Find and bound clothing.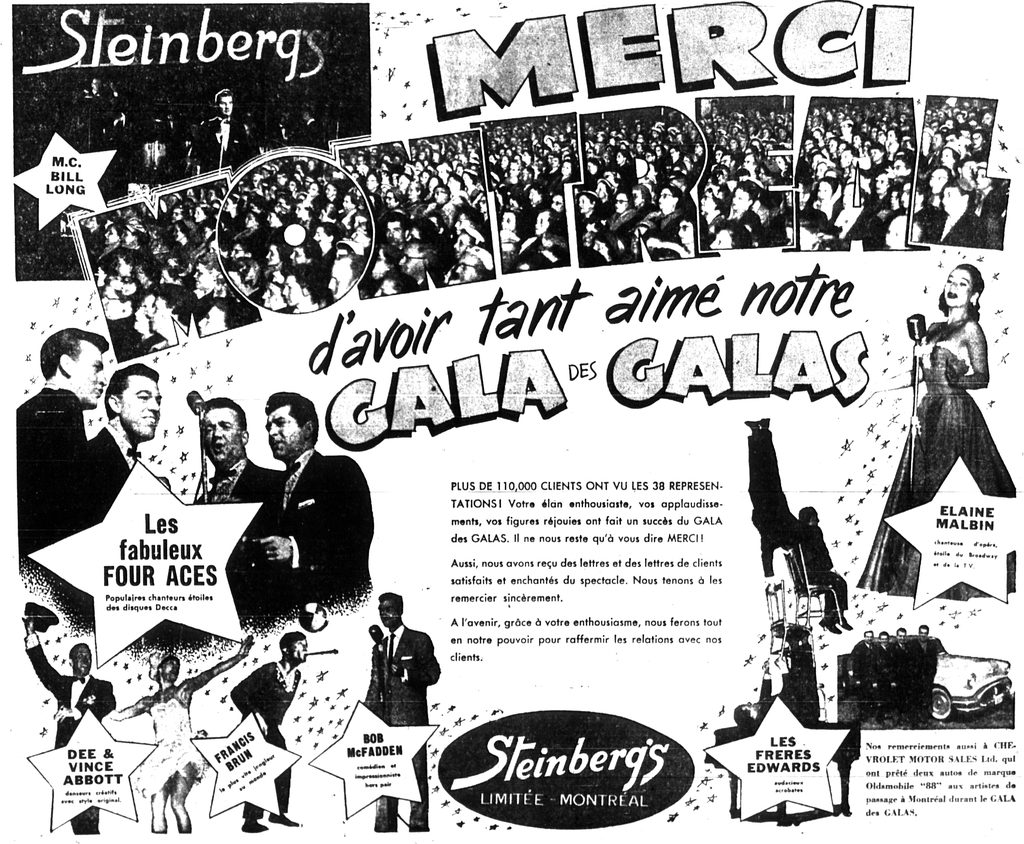
Bound: {"x1": 229, "y1": 662, "x2": 303, "y2": 810}.
